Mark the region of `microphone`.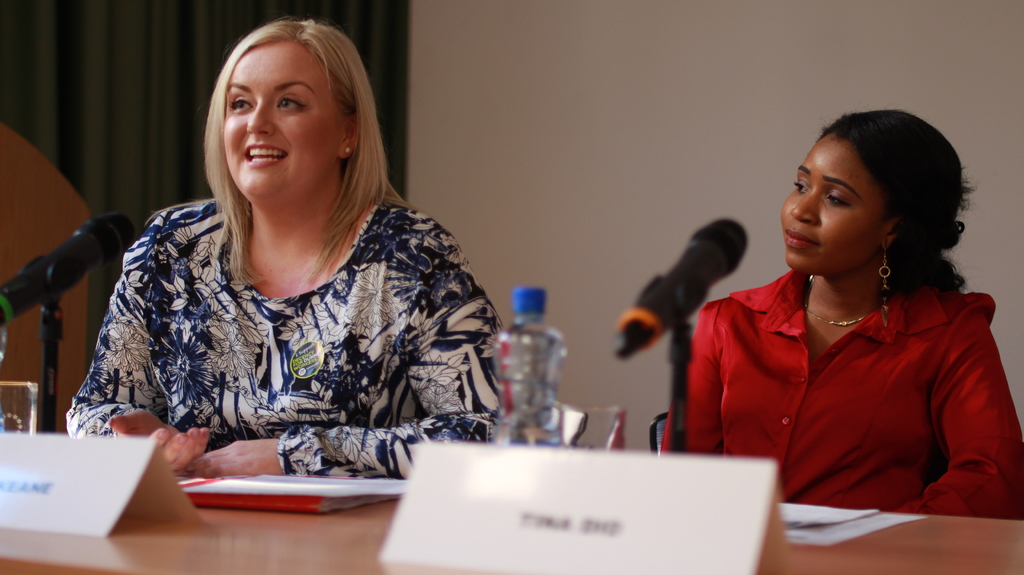
Region: bbox=(0, 211, 143, 325).
